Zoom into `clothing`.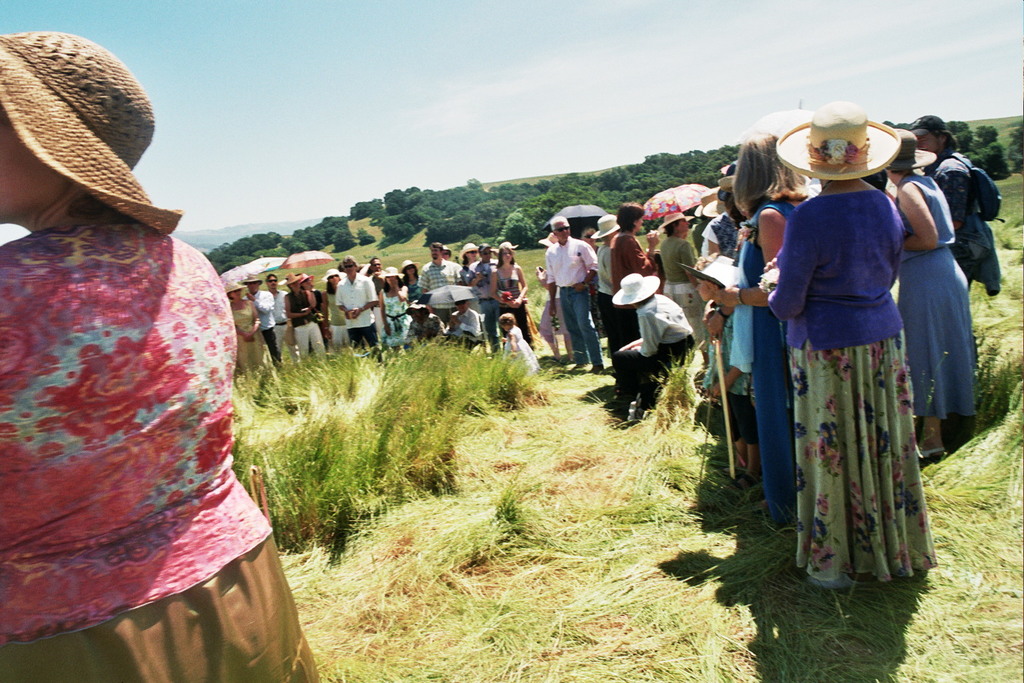
Zoom target: 539:233:602:368.
